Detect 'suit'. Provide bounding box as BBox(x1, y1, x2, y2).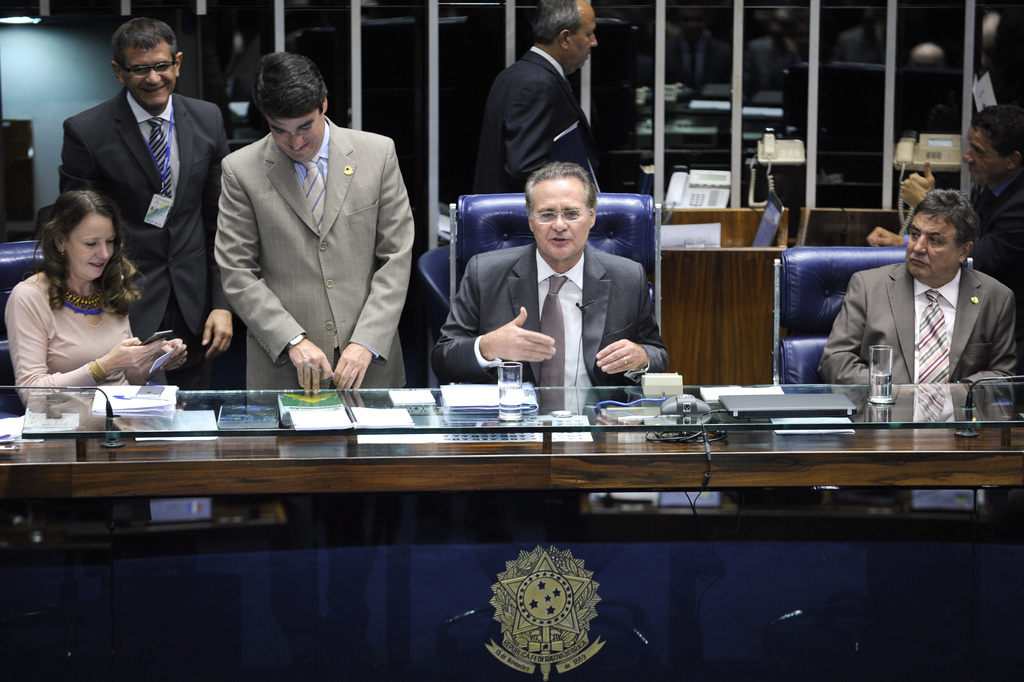
BBox(473, 45, 608, 189).
